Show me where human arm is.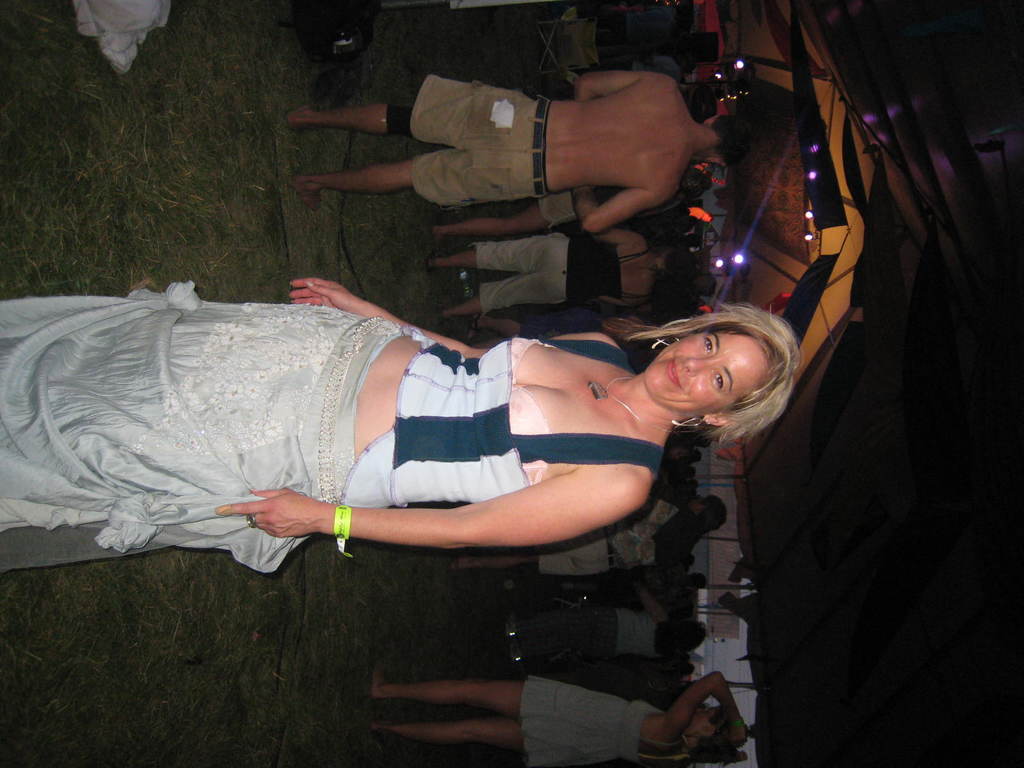
human arm is at bbox=[212, 472, 652, 549].
